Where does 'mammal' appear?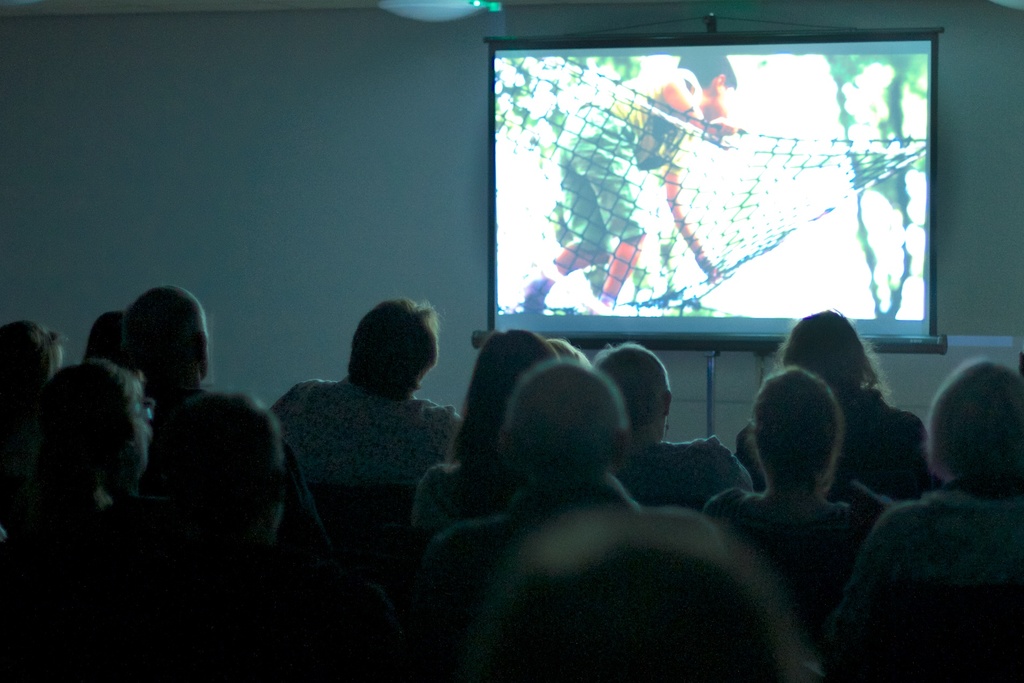
Appears at BBox(126, 281, 278, 569).
